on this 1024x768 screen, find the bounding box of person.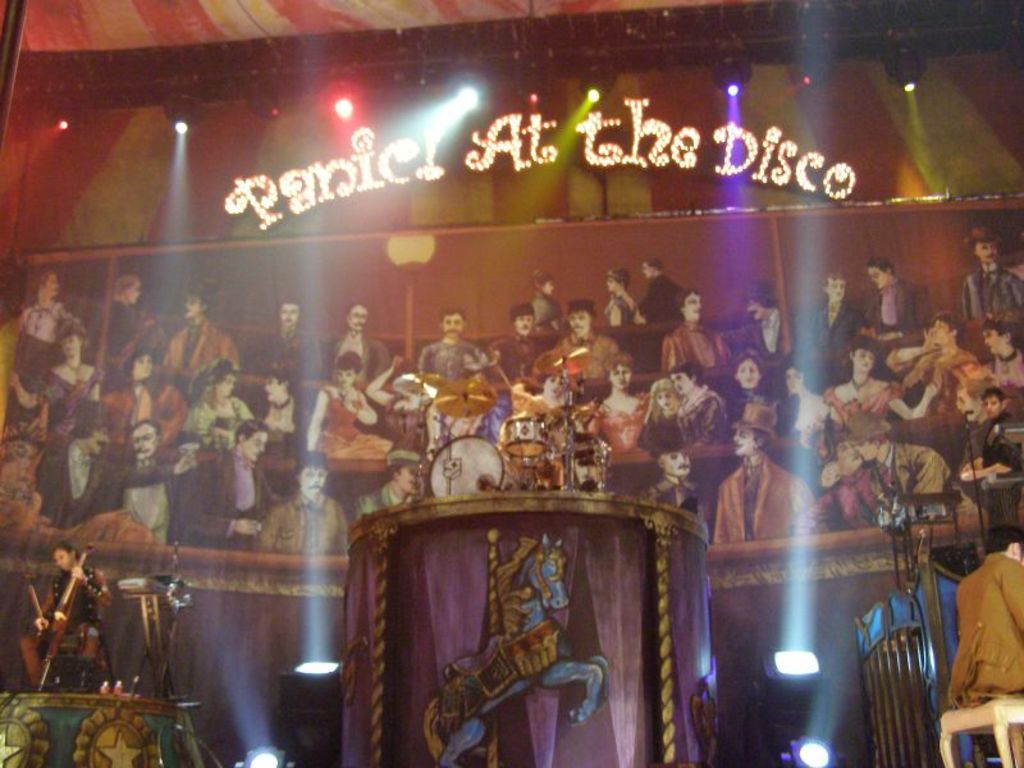
Bounding box: <region>503, 371, 575, 486</region>.
